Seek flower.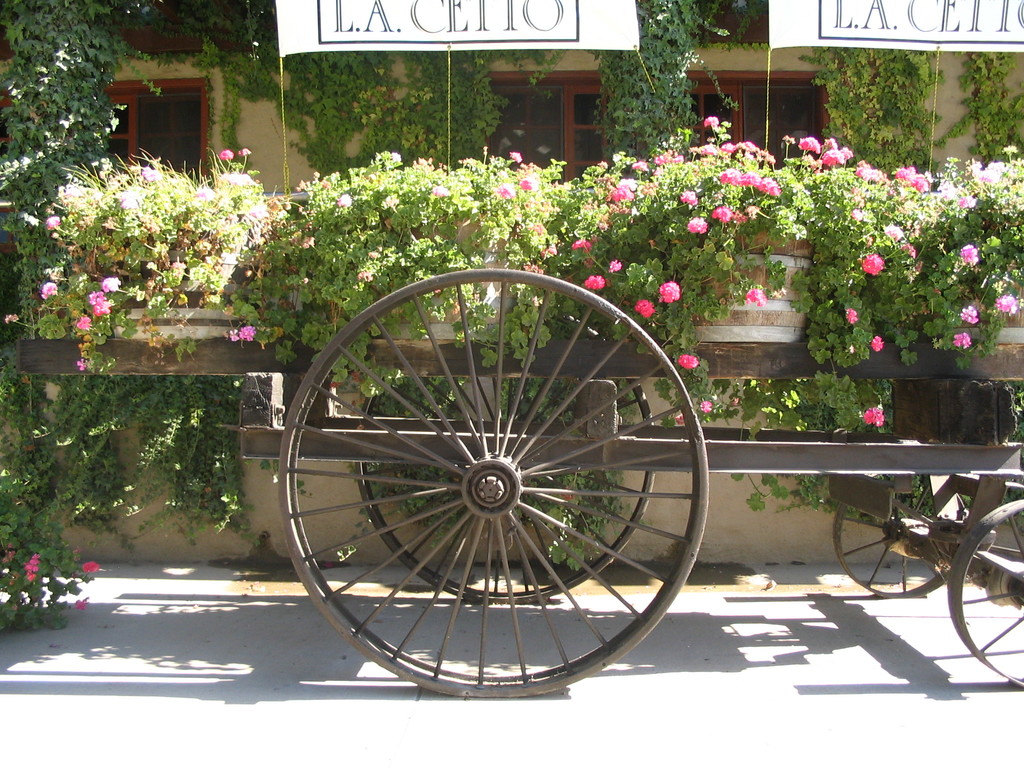
997 292 1020 316.
